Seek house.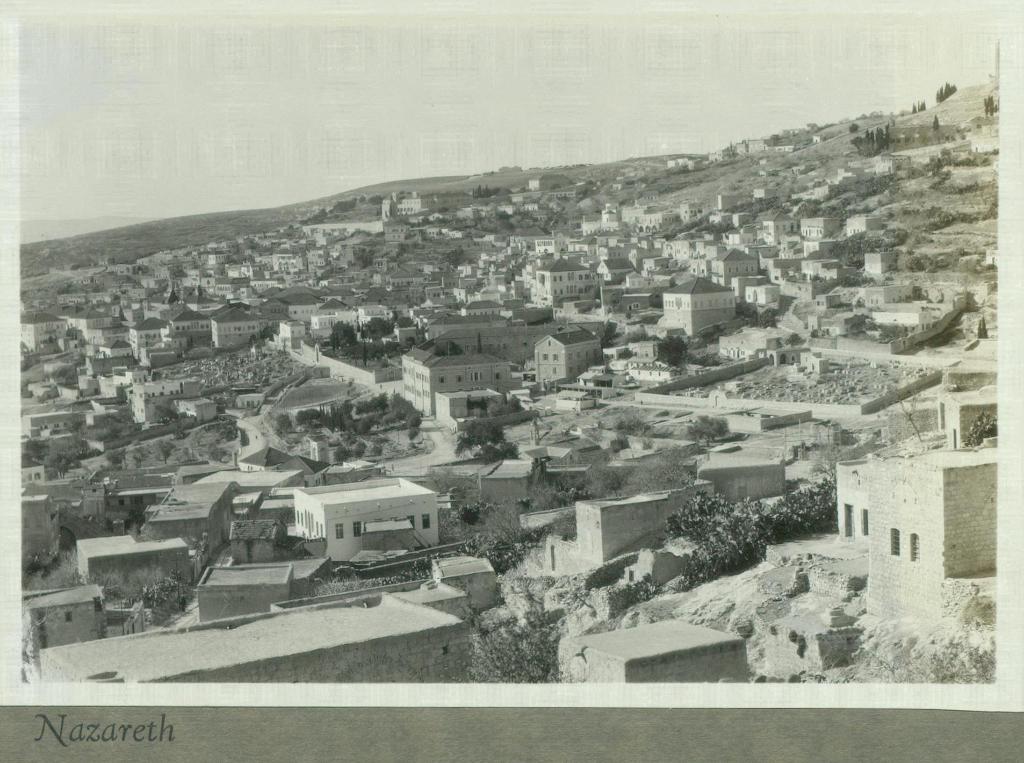
30/592/101/651.
